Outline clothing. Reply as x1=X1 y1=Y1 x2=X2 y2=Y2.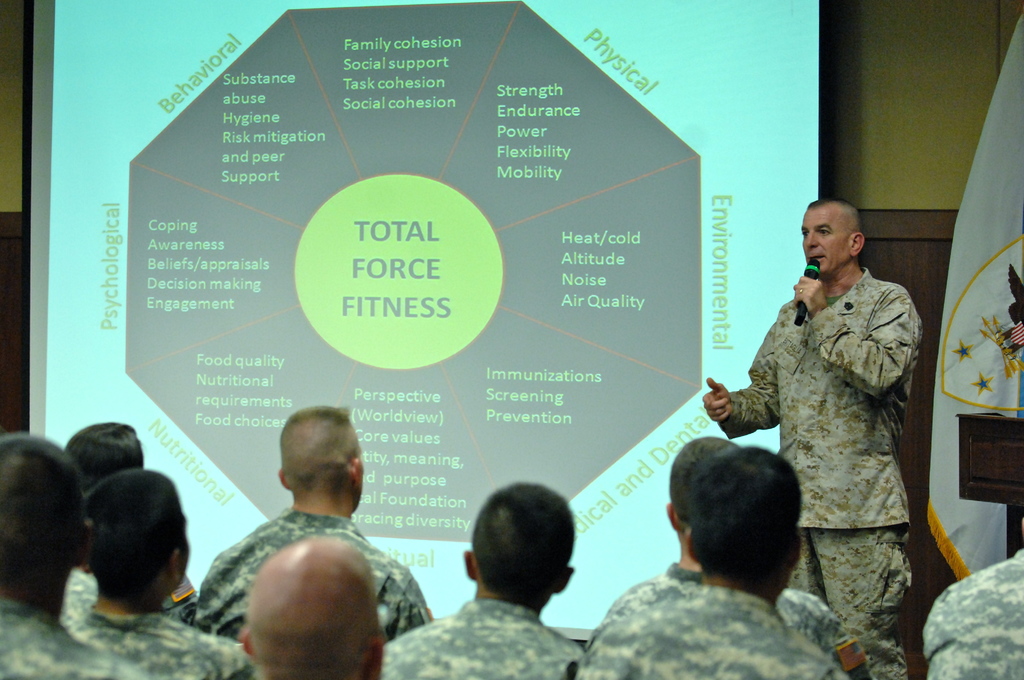
x1=729 y1=238 x2=946 y2=617.
